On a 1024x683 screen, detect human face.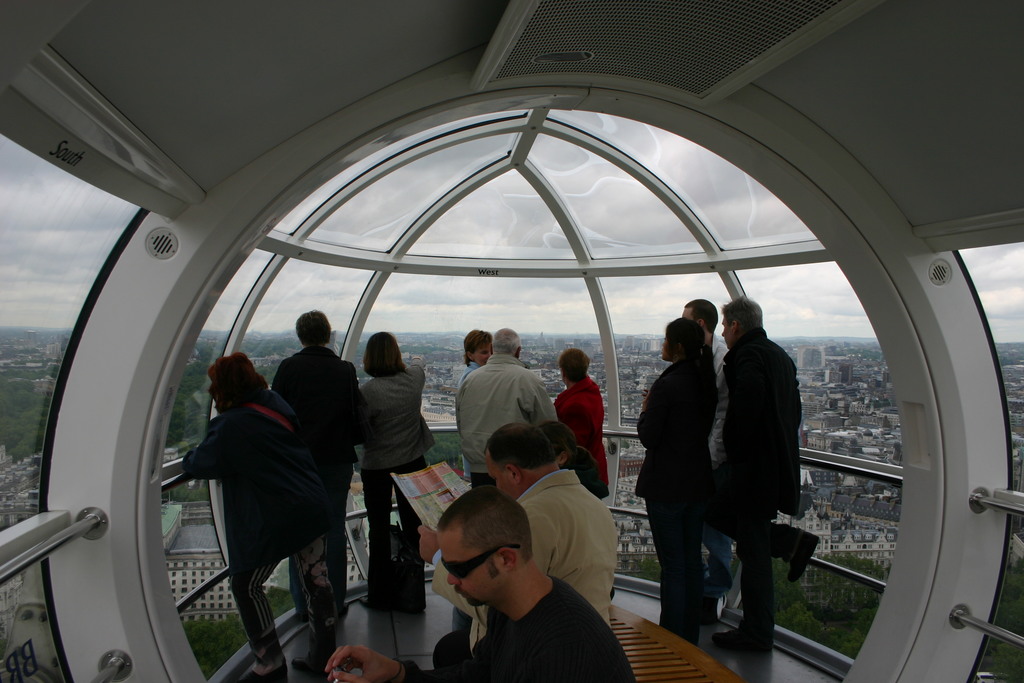
(left=440, top=536, right=493, bottom=609).
